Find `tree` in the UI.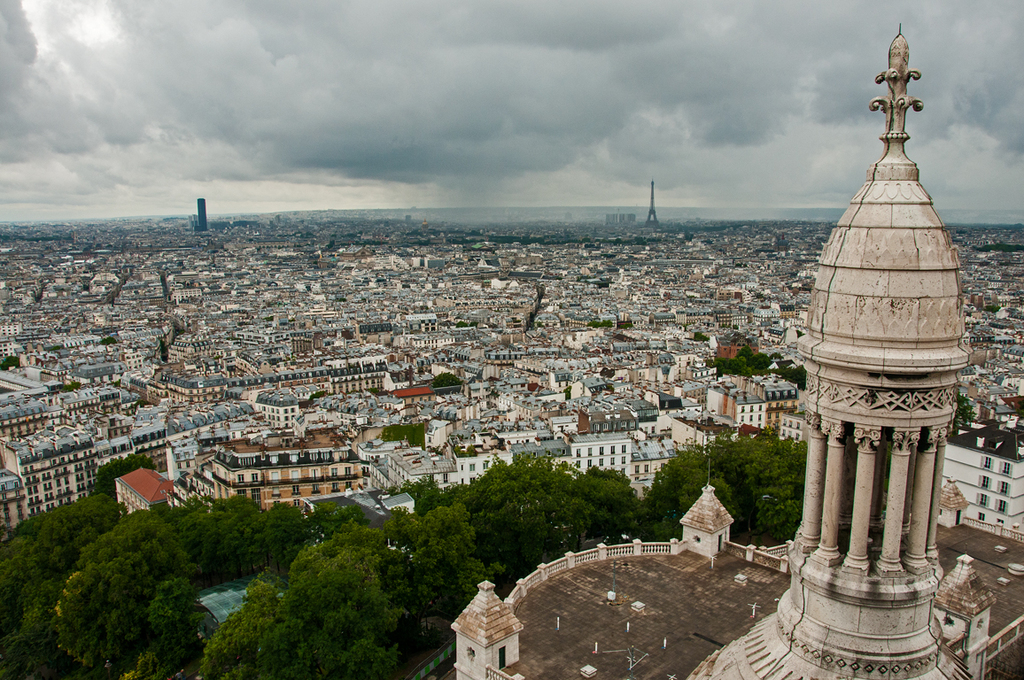
UI element at [0, 356, 20, 372].
